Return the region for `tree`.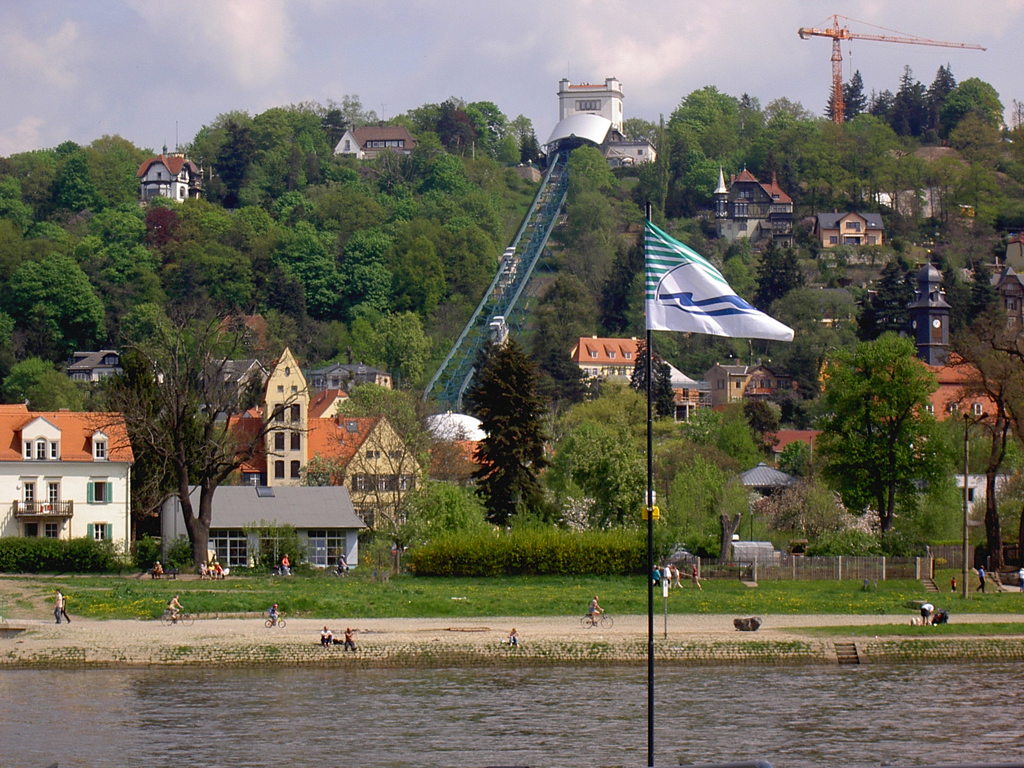
detection(461, 331, 560, 524).
